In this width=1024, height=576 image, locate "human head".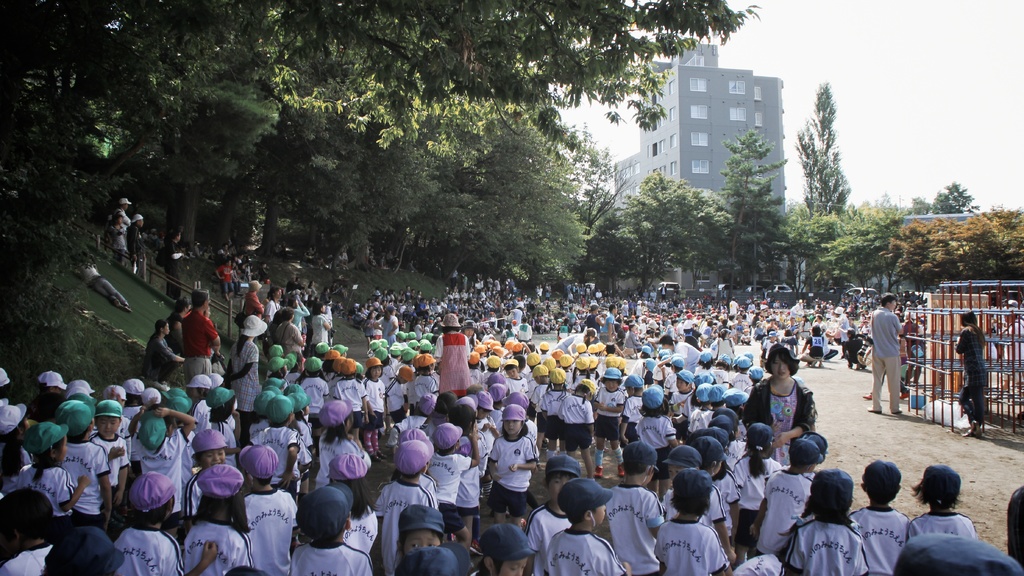
Bounding box: <bbox>458, 320, 477, 338</bbox>.
